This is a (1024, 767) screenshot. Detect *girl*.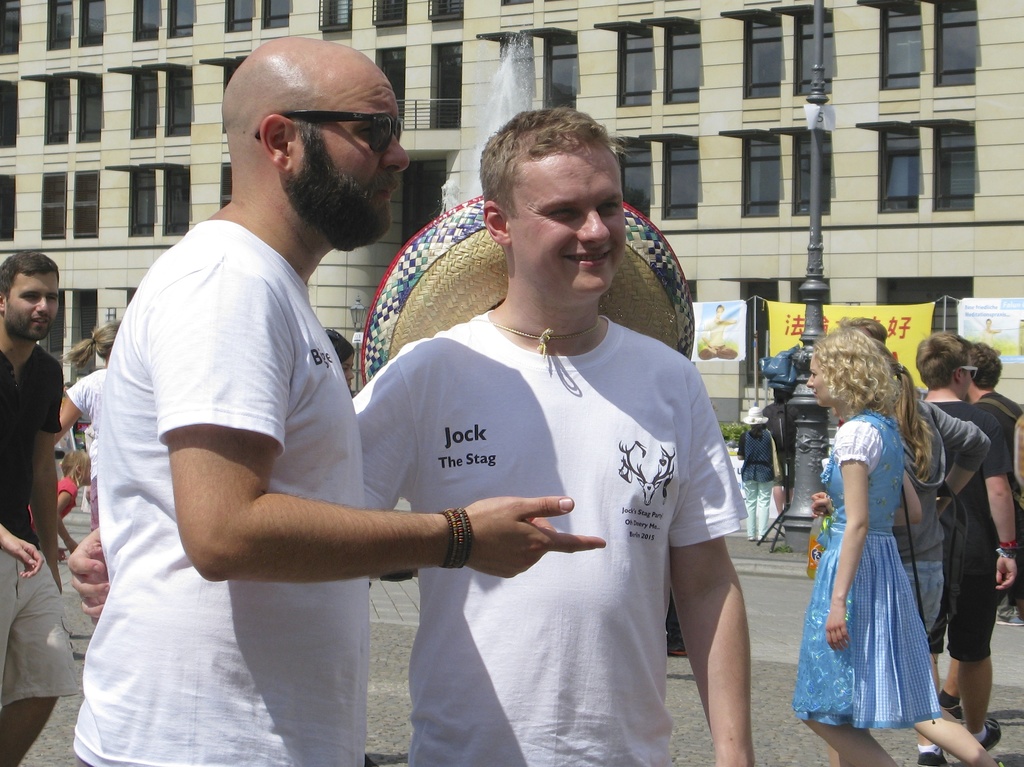
bbox(810, 337, 1010, 766).
